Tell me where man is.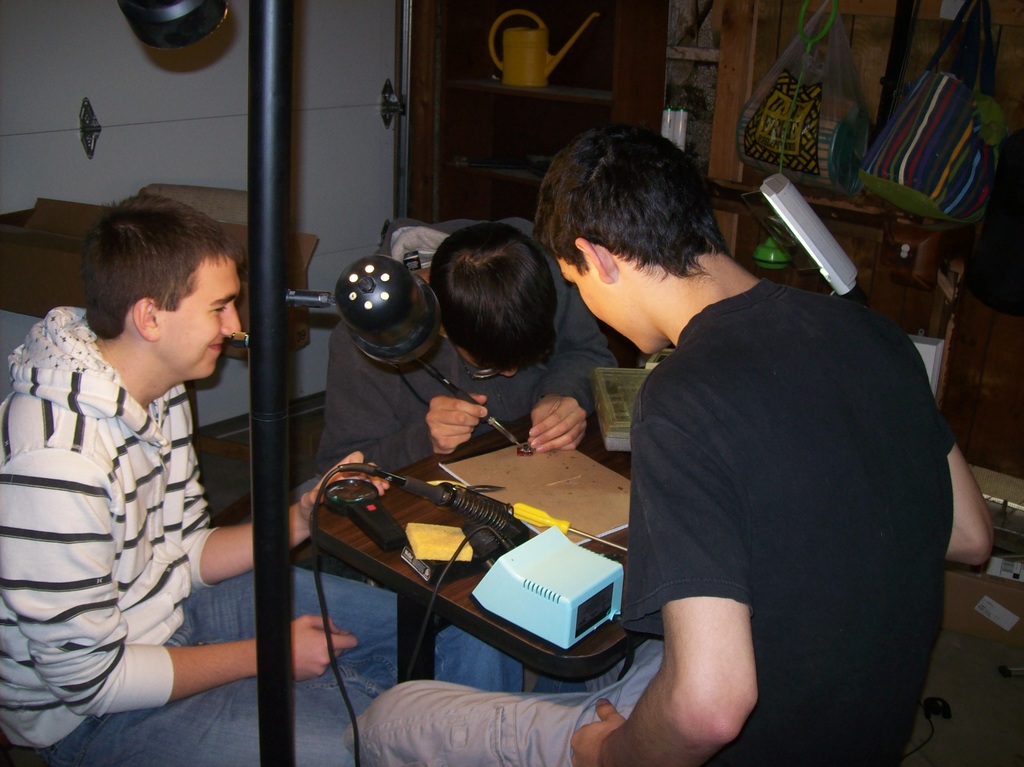
man is at (x1=0, y1=189, x2=525, y2=766).
